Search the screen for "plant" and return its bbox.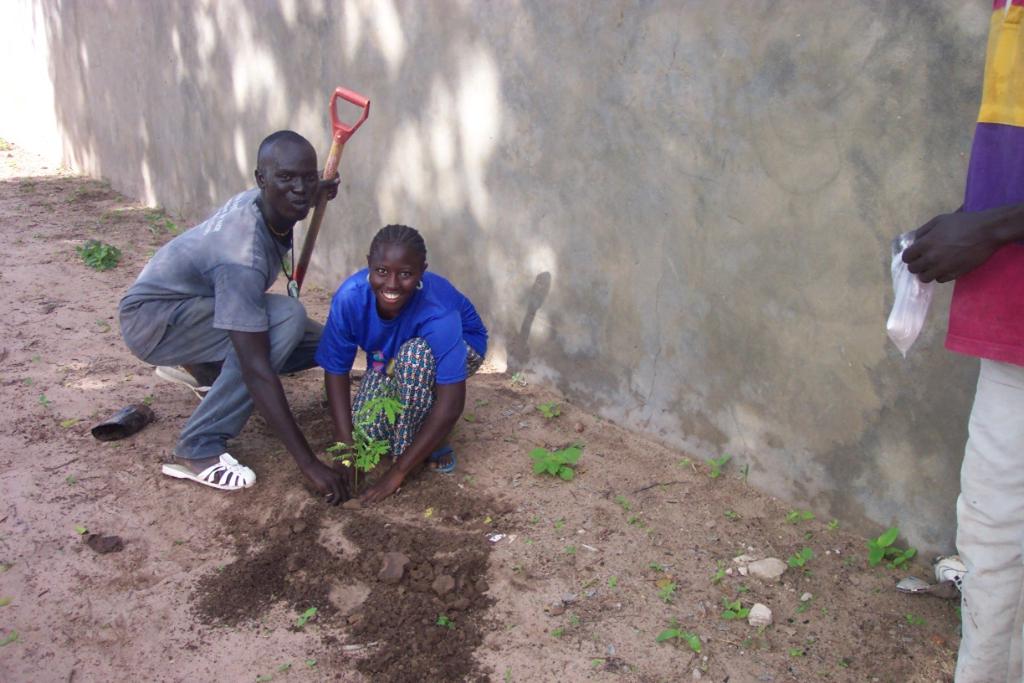
Found: [434,614,462,633].
